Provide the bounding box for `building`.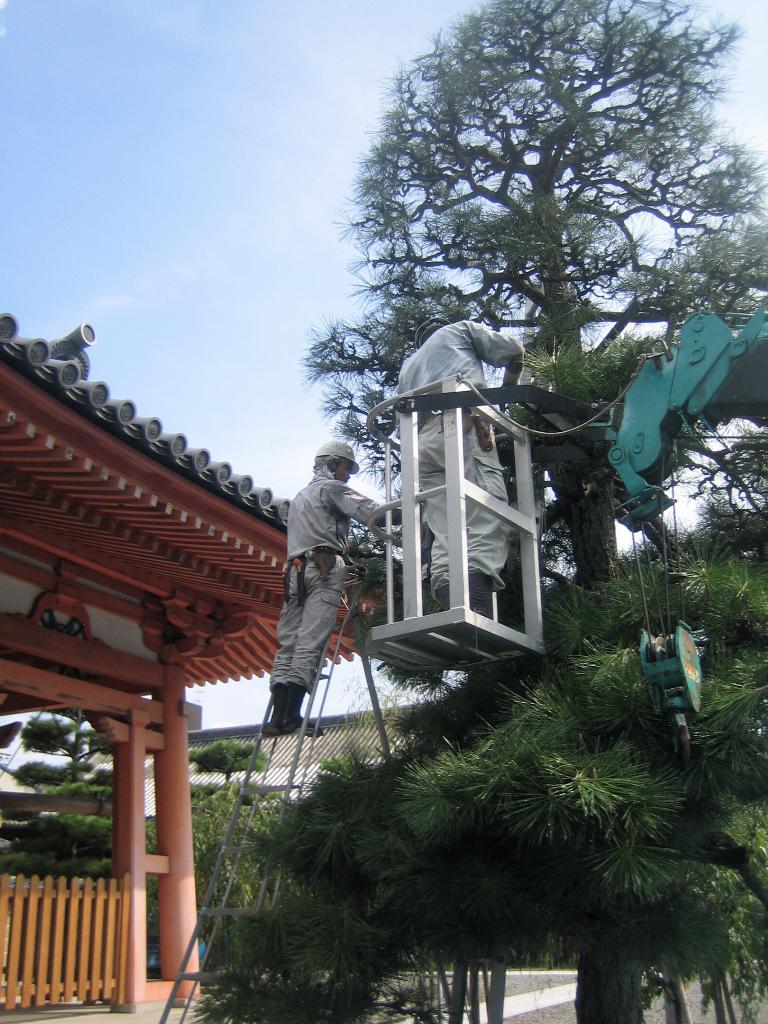
(0, 311, 386, 1011).
